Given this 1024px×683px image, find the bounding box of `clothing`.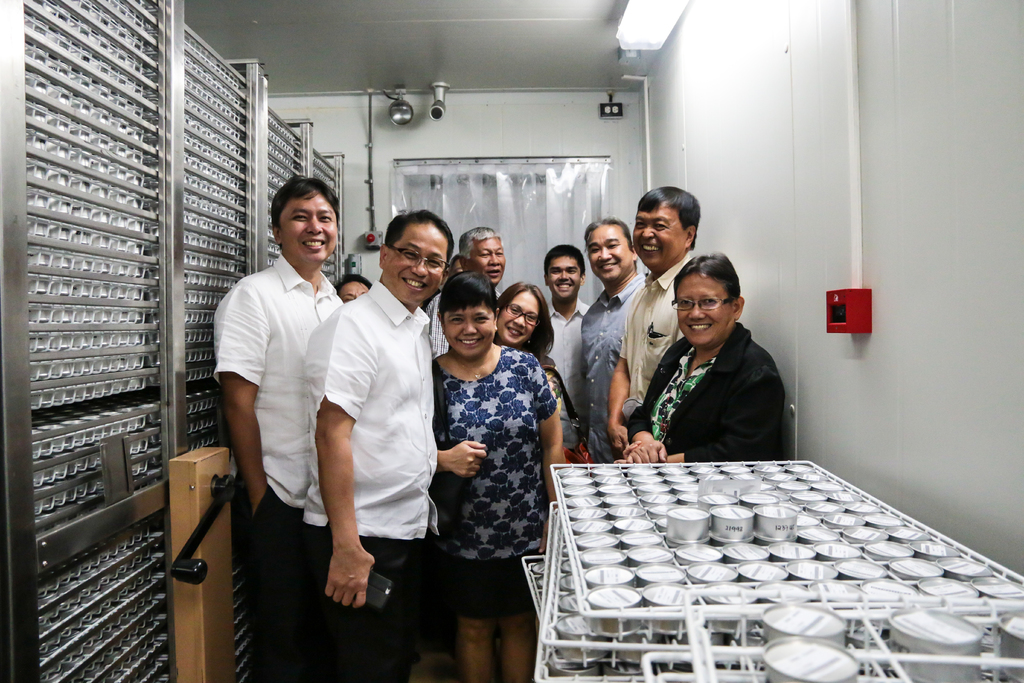
[left=202, top=249, right=353, bottom=677].
